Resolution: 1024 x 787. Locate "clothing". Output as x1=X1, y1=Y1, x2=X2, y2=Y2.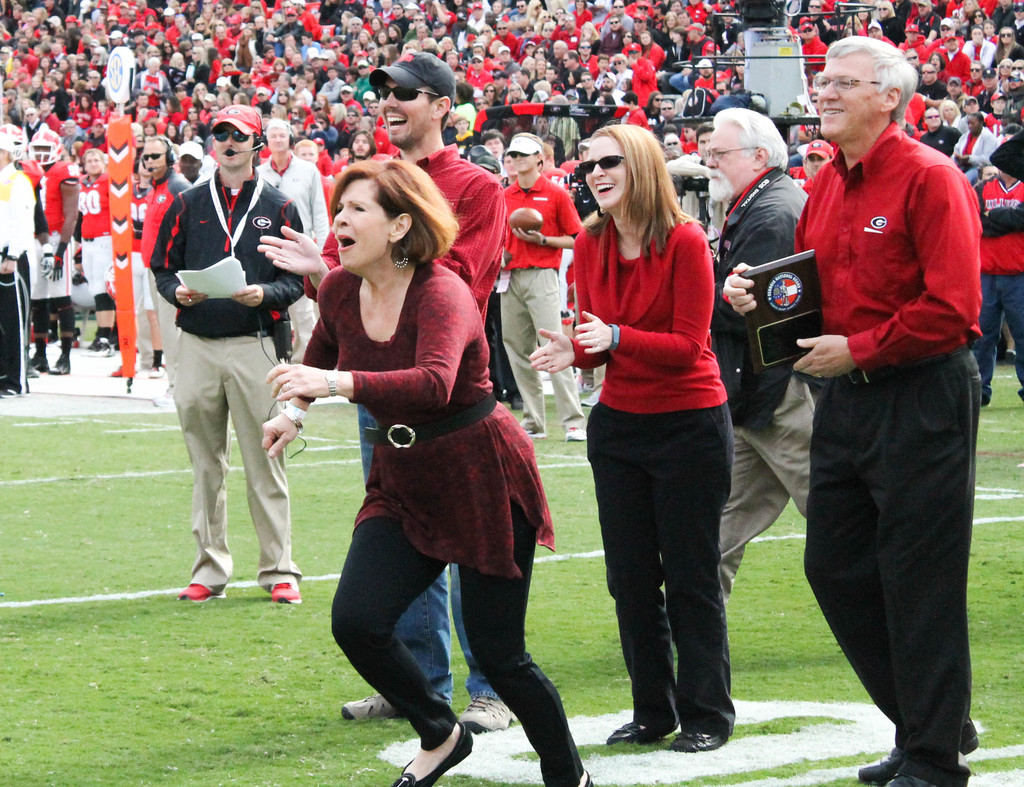
x1=794, y1=122, x2=987, y2=786.
